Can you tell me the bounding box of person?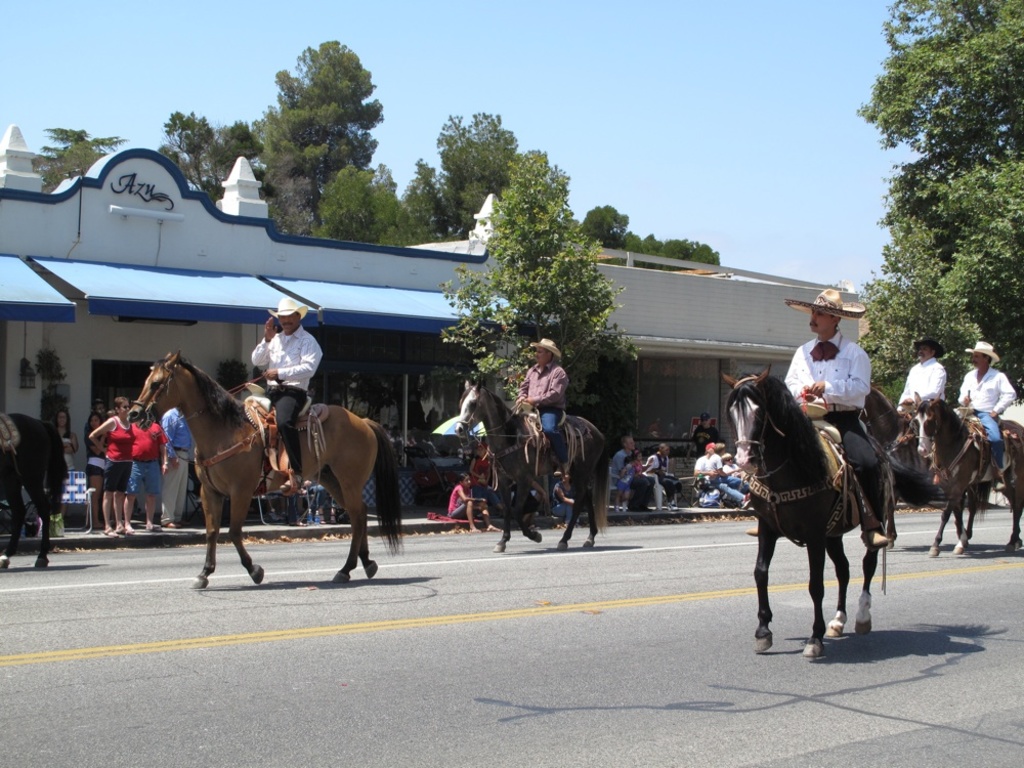
locate(899, 336, 947, 453).
